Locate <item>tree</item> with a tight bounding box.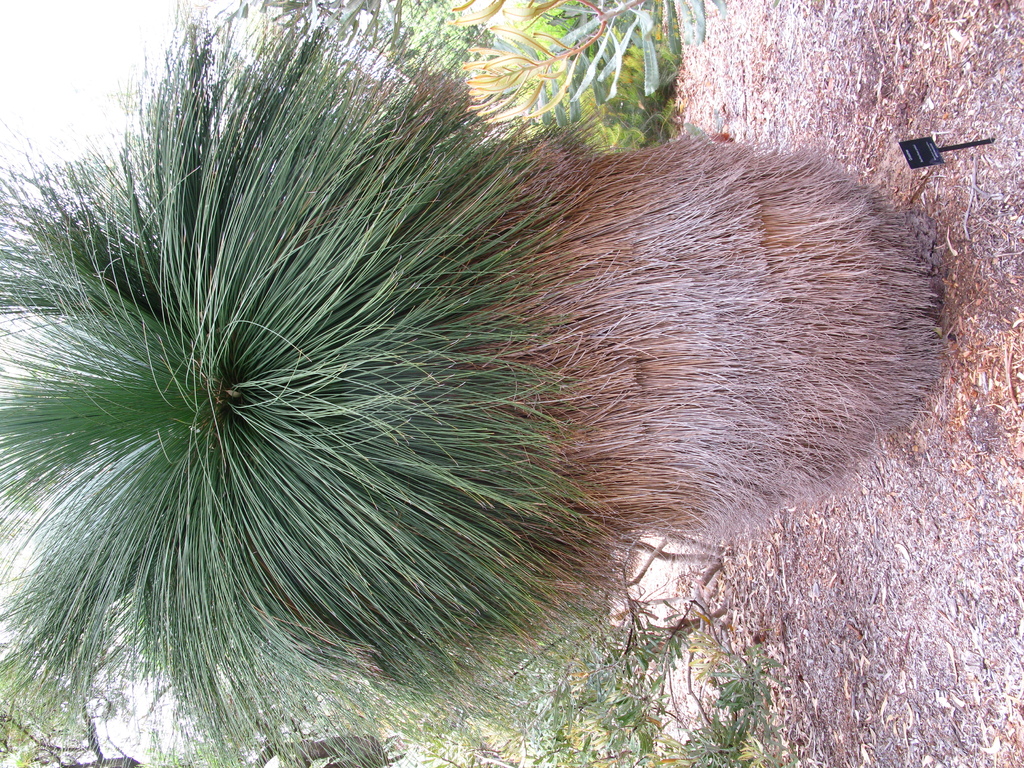
box(49, 24, 915, 682).
